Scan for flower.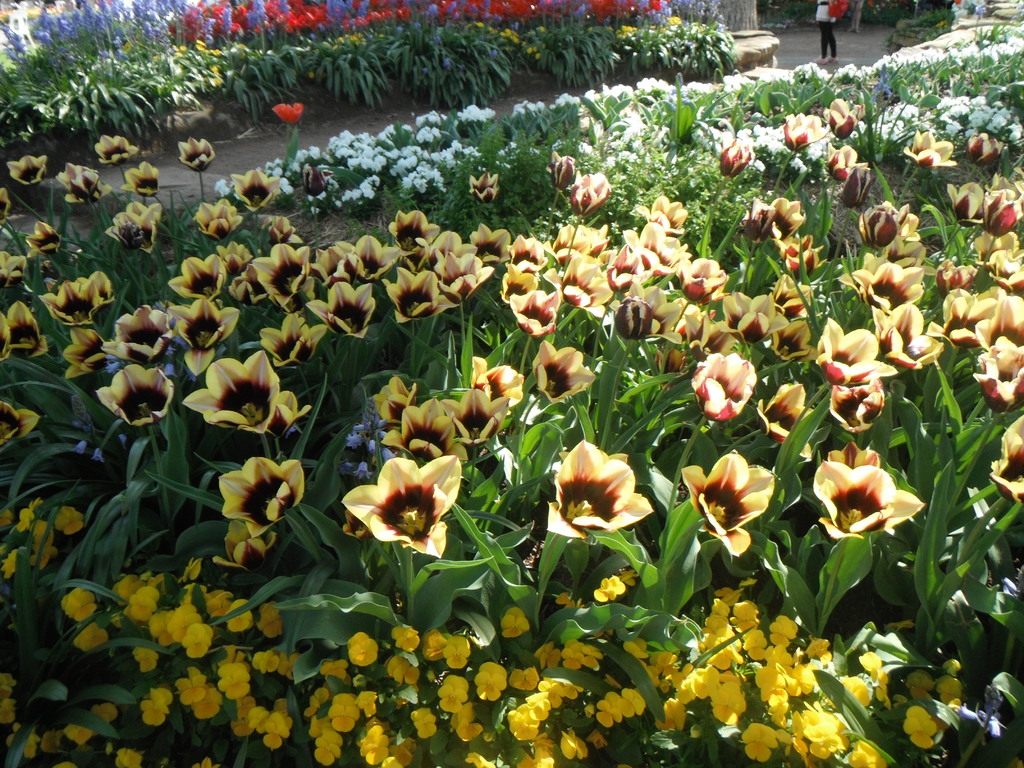
Scan result: <bbox>218, 458, 306, 535</bbox>.
